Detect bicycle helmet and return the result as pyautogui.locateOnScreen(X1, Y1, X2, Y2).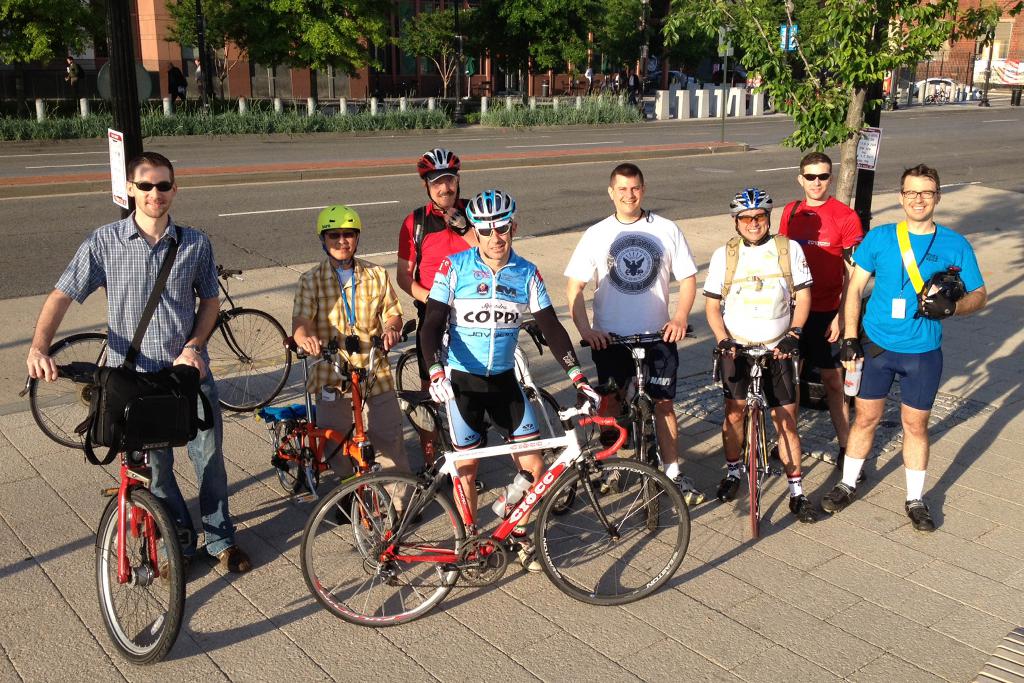
pyautogui.locateOnScreen(319, 202, 356, 233).
